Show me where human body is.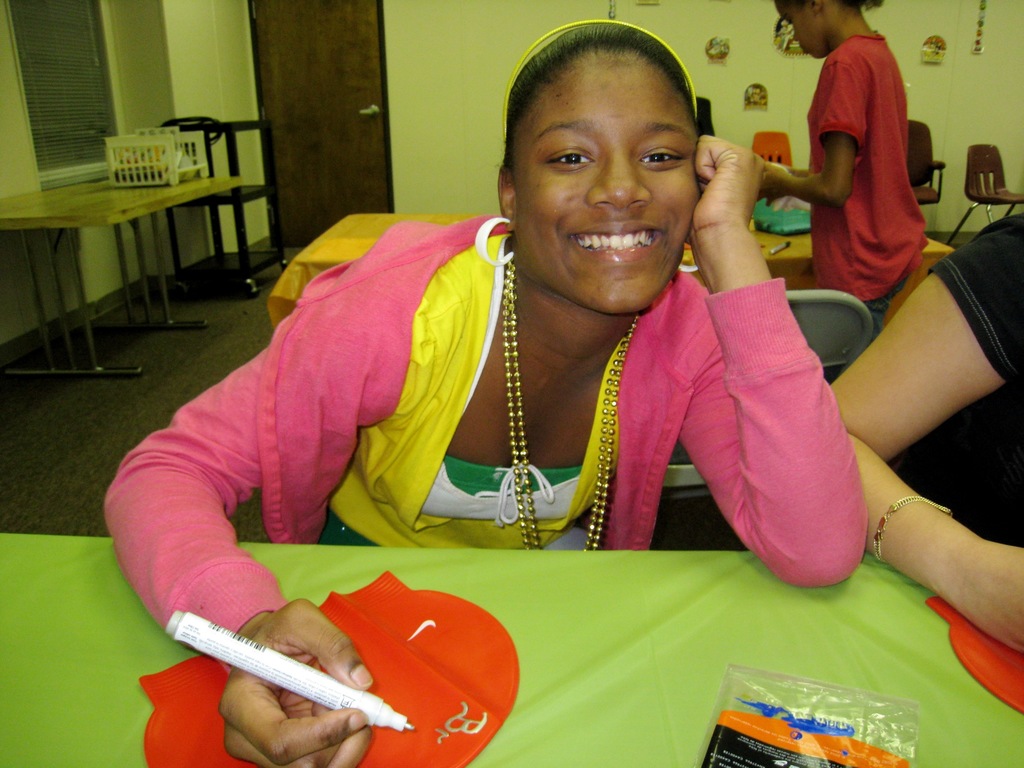
human body is at pyautogui.locateOnScreen(822, 209, 1023, 657).
